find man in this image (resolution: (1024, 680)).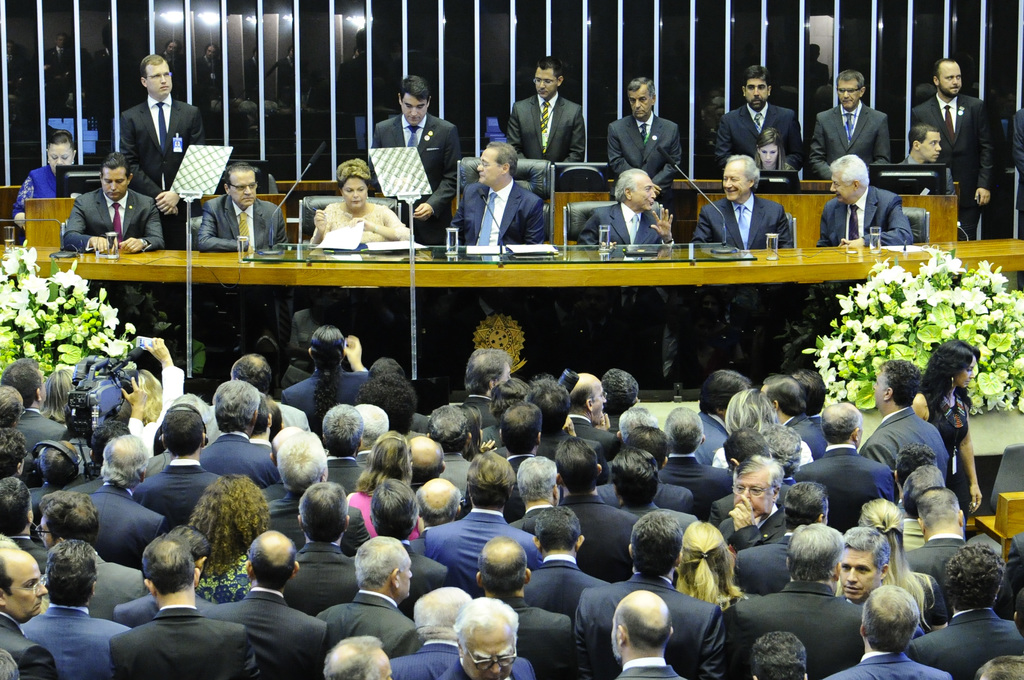
crop(370, 72, 466, 240).
